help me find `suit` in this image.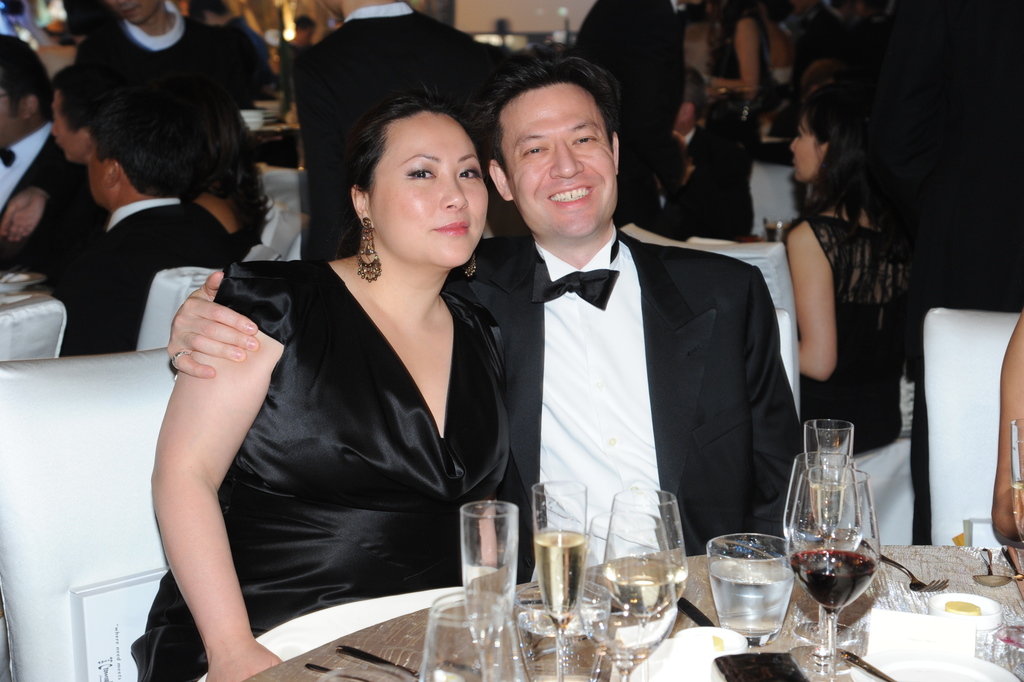
Found it: x1=50 y1=207 x2=236 y2=361.
